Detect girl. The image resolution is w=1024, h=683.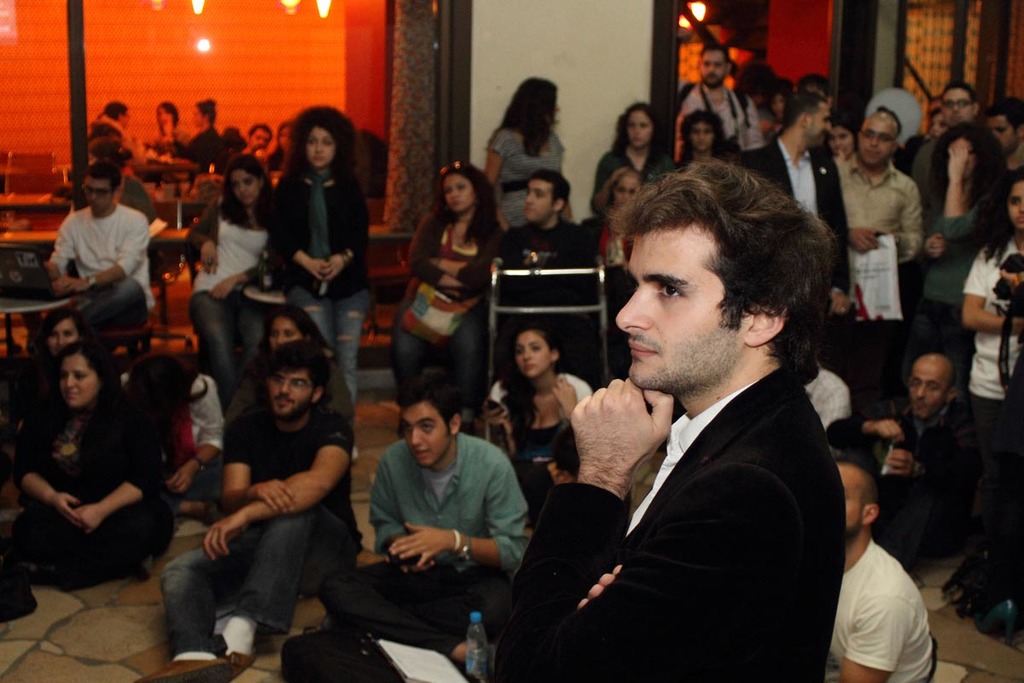
left=0, top=336, right=169, bottom=619.
